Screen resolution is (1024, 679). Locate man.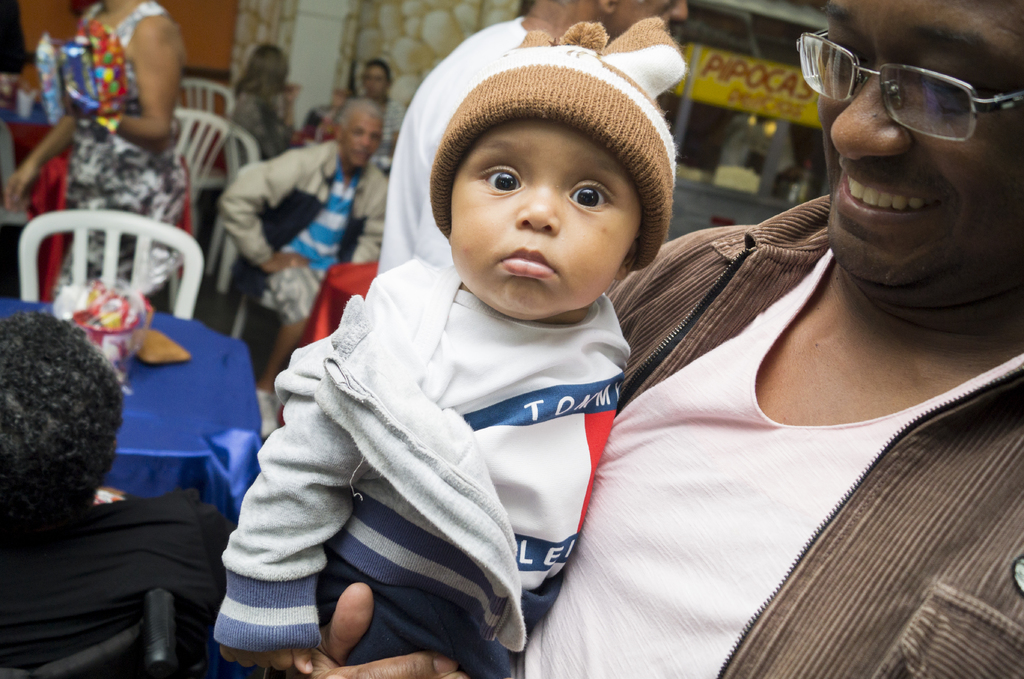
detection(218, 97, 390, 440).
